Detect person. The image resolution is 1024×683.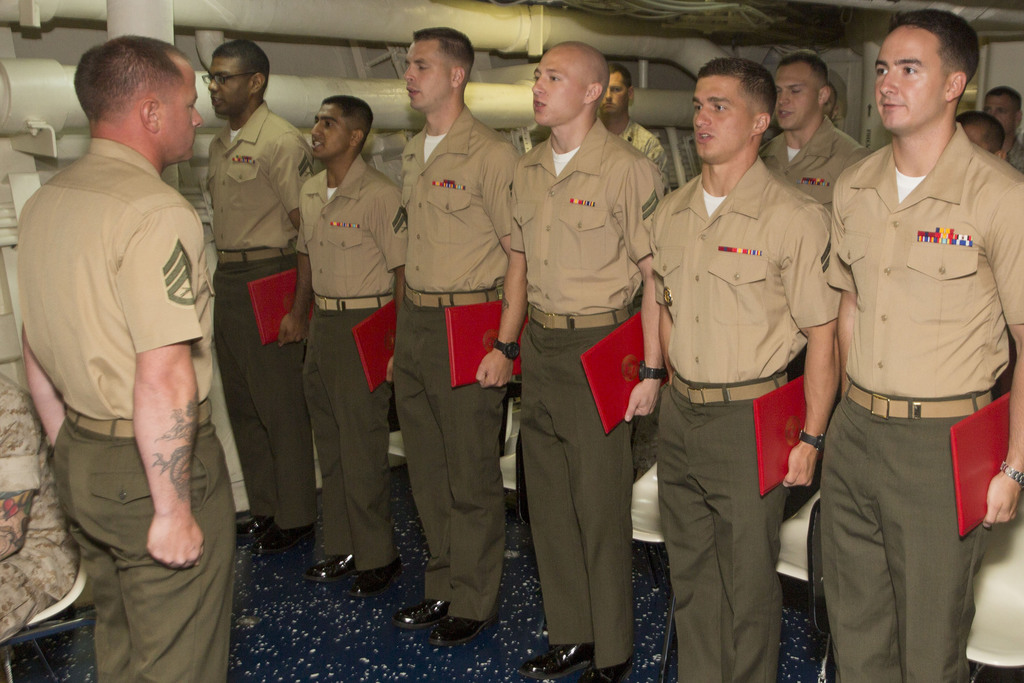
[757, 45, 867, 195].
